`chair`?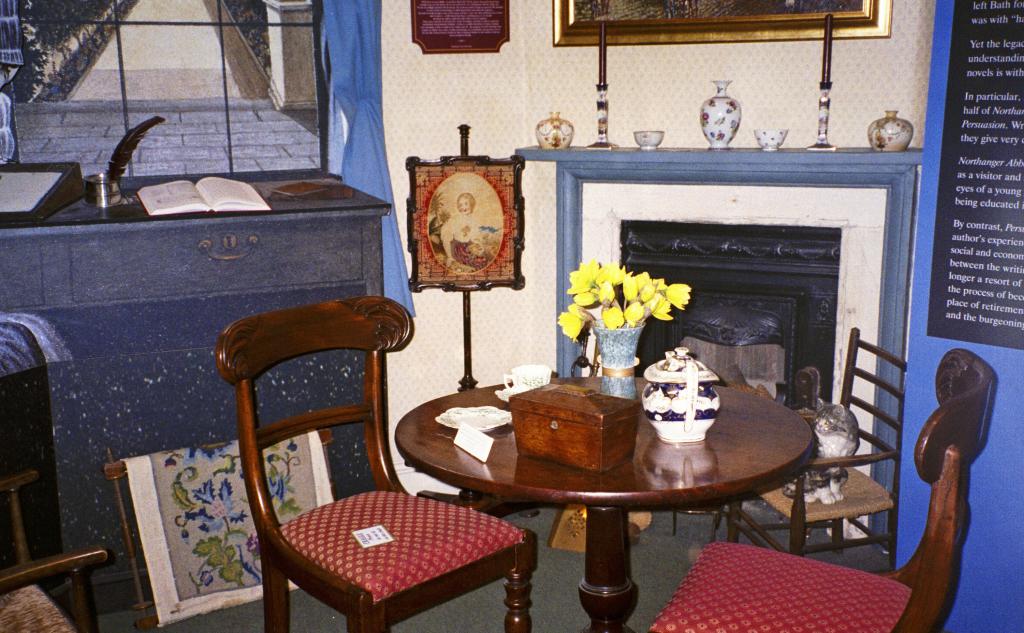
BBox(204, 241, 495, 632)
